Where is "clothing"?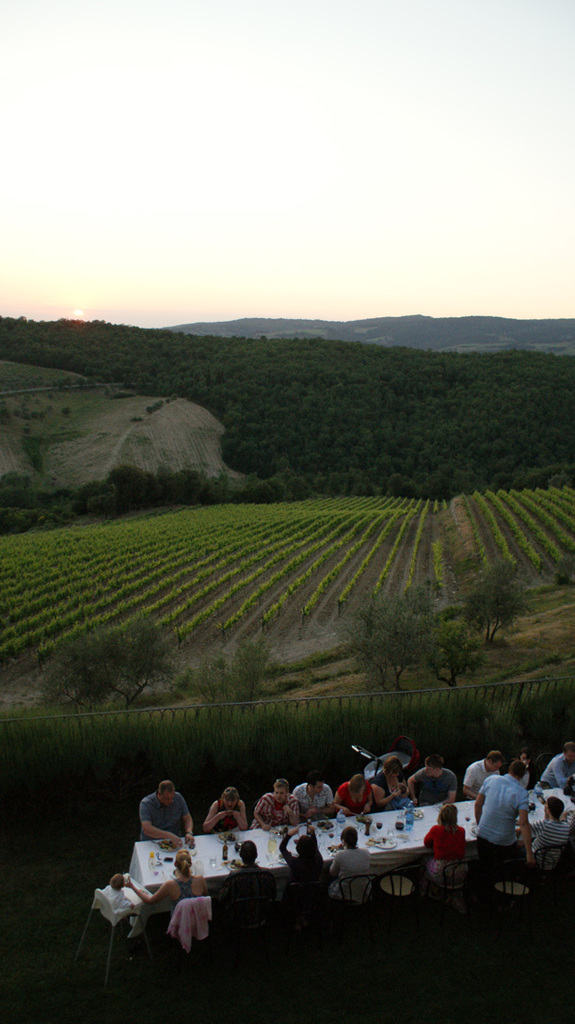
bbox=(533, 752, 574, 789).
